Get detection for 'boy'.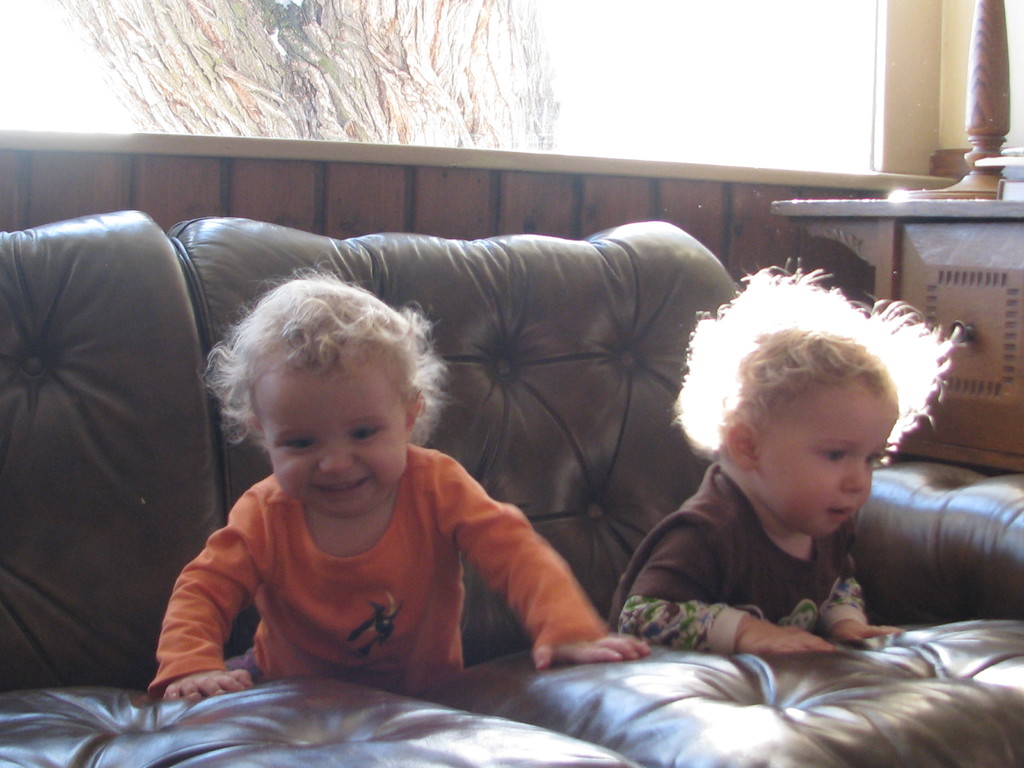
Detection: l=608, t=274, r=957, b=673.
